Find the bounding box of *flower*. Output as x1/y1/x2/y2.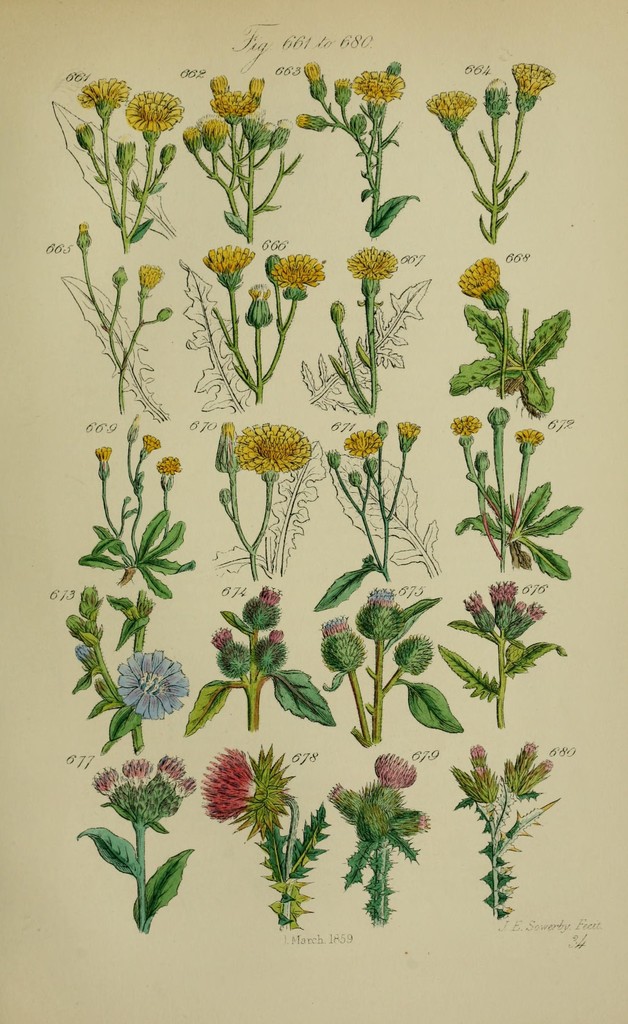
453/256/500/308.
